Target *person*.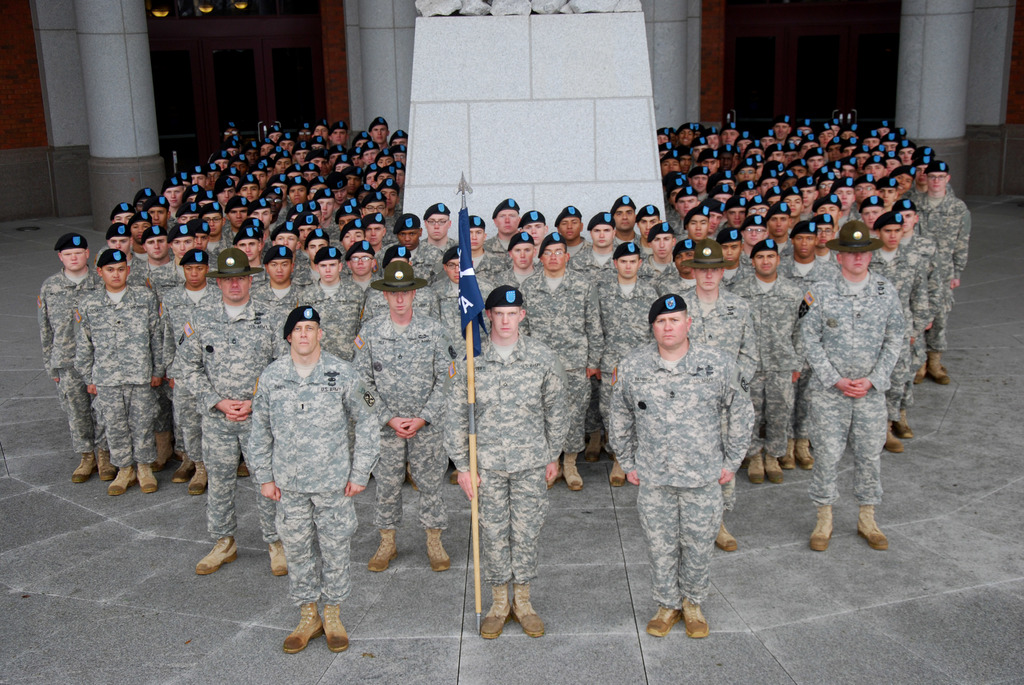
Target region: detection(659, 240, 702, 292).
